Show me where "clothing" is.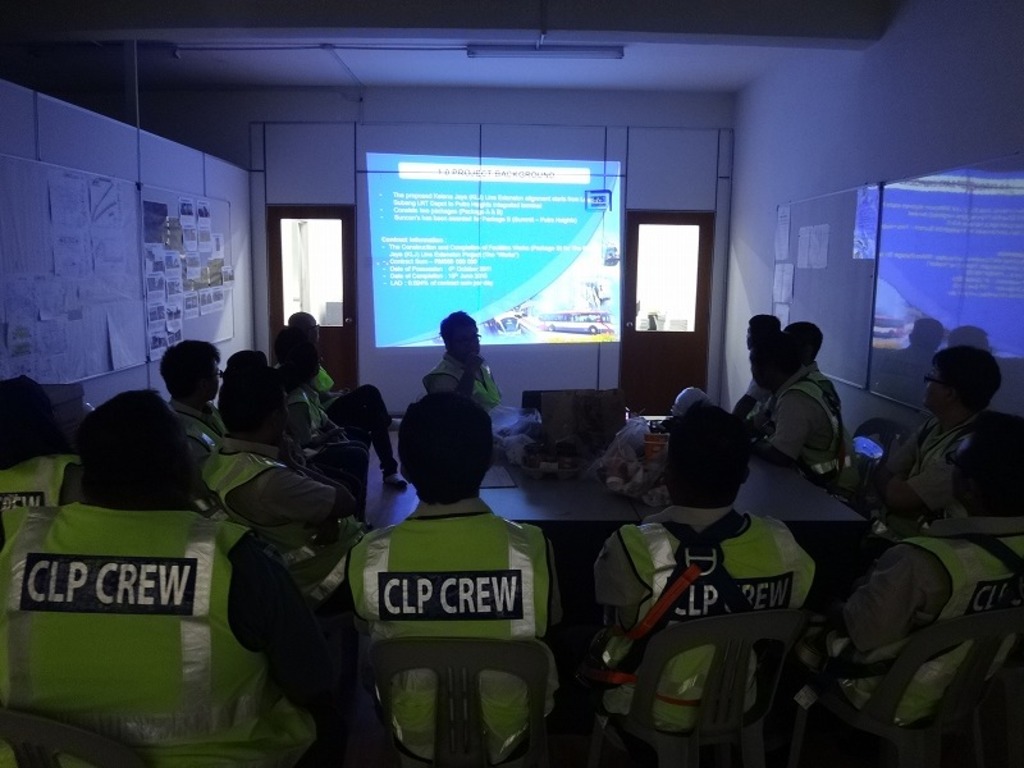
"clothing" is at locate(585, 494, 819, 733).
